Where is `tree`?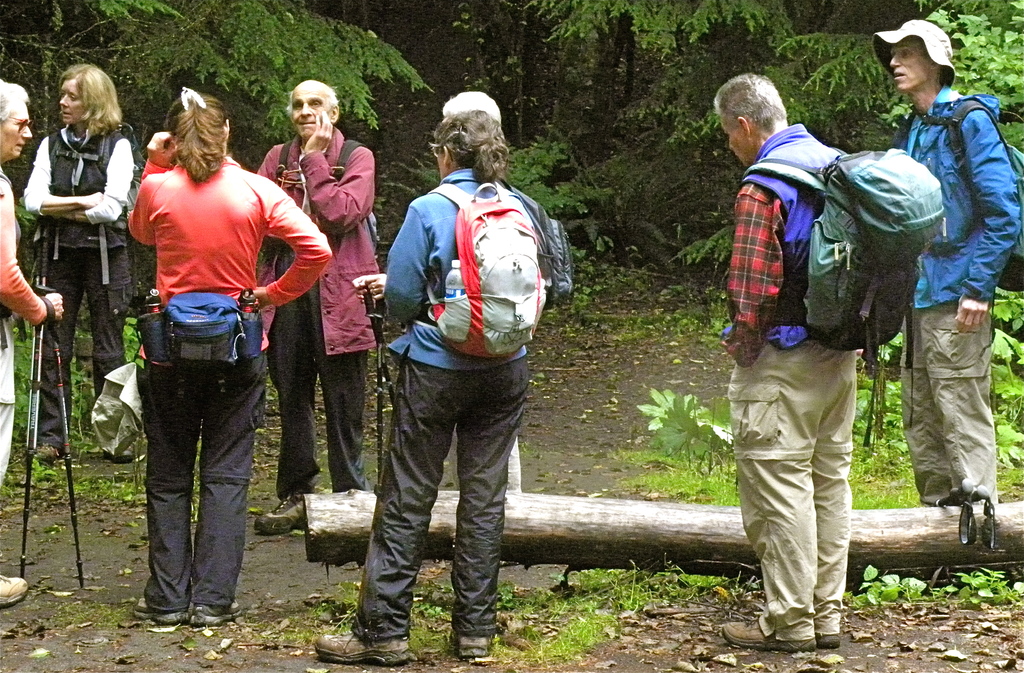
bbox(429, 0, 1023, 465).
